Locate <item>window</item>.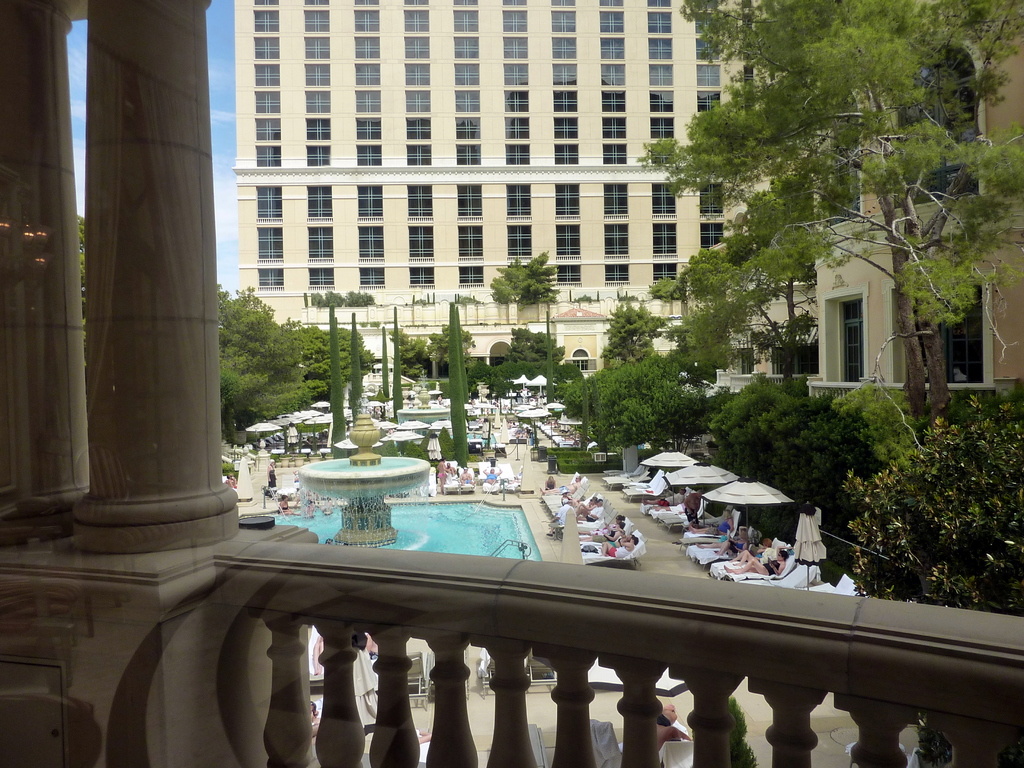
Bounding box: bbox=(308, 266, 336, 290).
